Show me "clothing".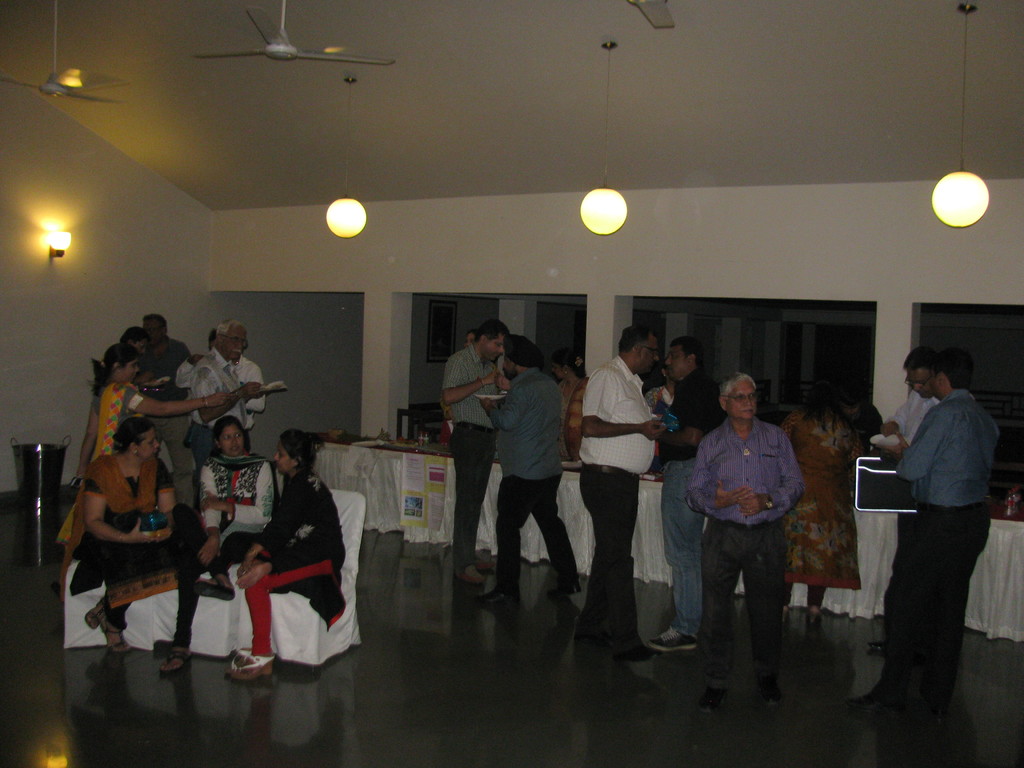
"clothing" is here: BBox(233, 458, 337, 653).
